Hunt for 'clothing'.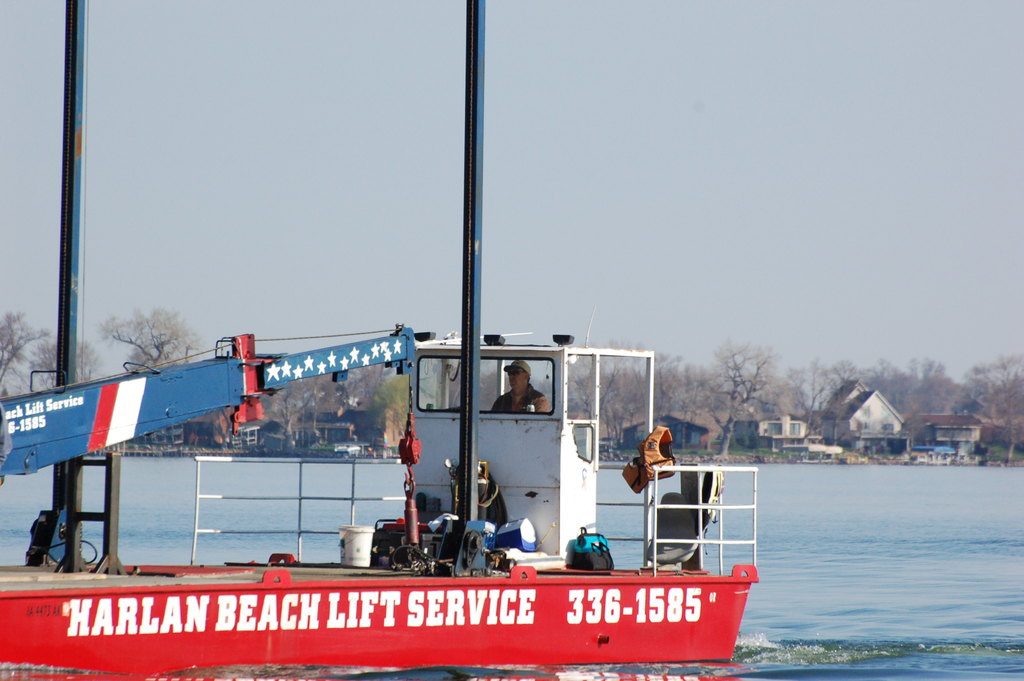
Hunted down at crop(503, 355, 536, 373).
